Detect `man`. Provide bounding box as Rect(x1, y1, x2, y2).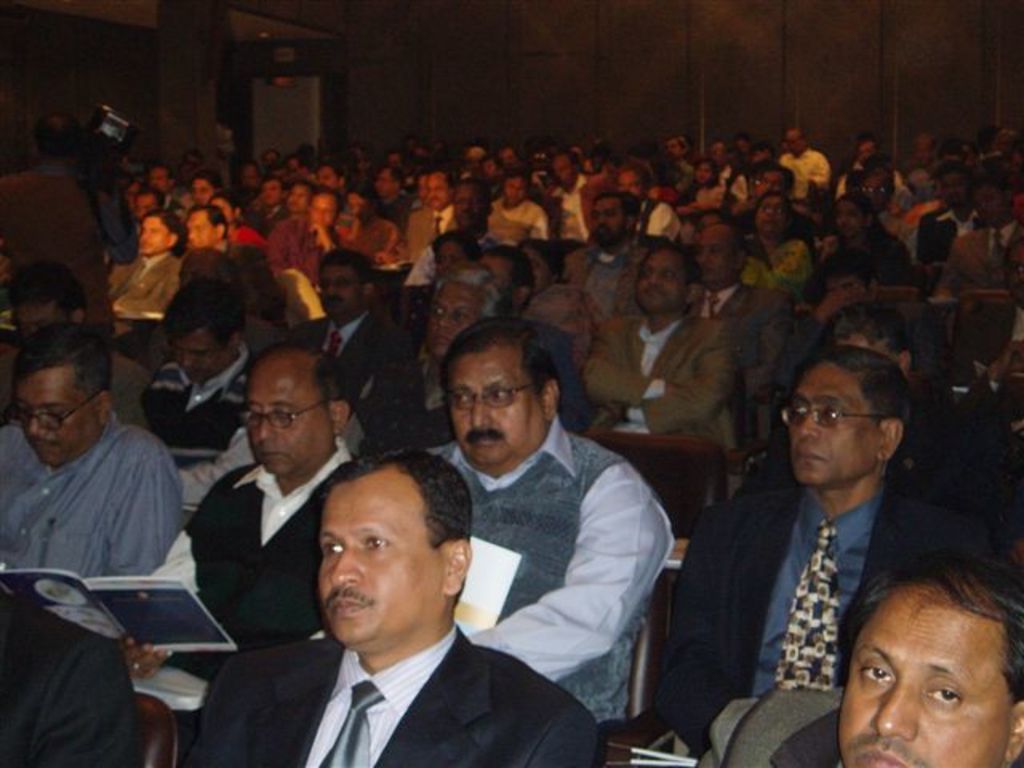
Rect(403, 123, 1008, 277).
